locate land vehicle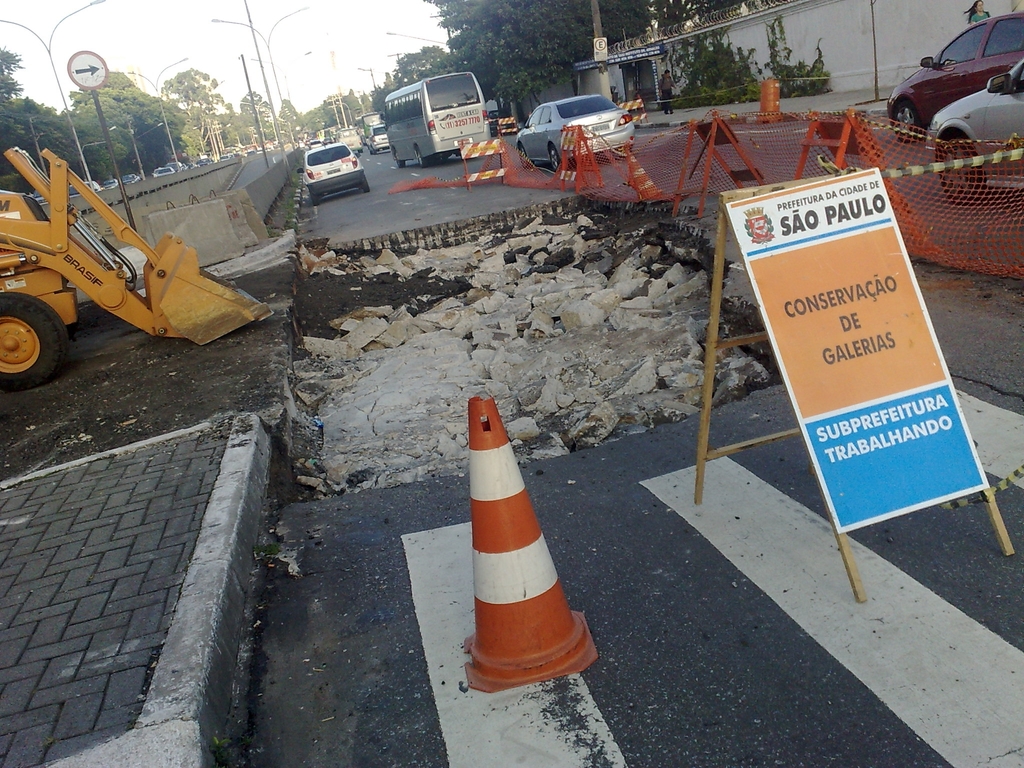
(34,189,50,204)
